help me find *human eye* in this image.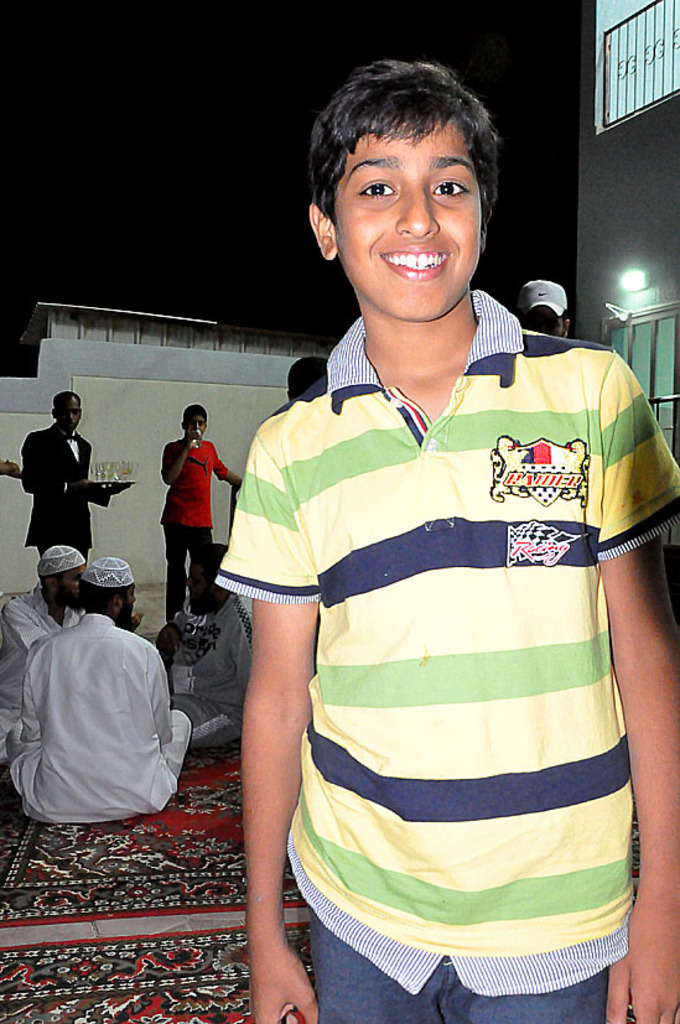
Found it: [left=431, top=175, right=469, bottom=199].
